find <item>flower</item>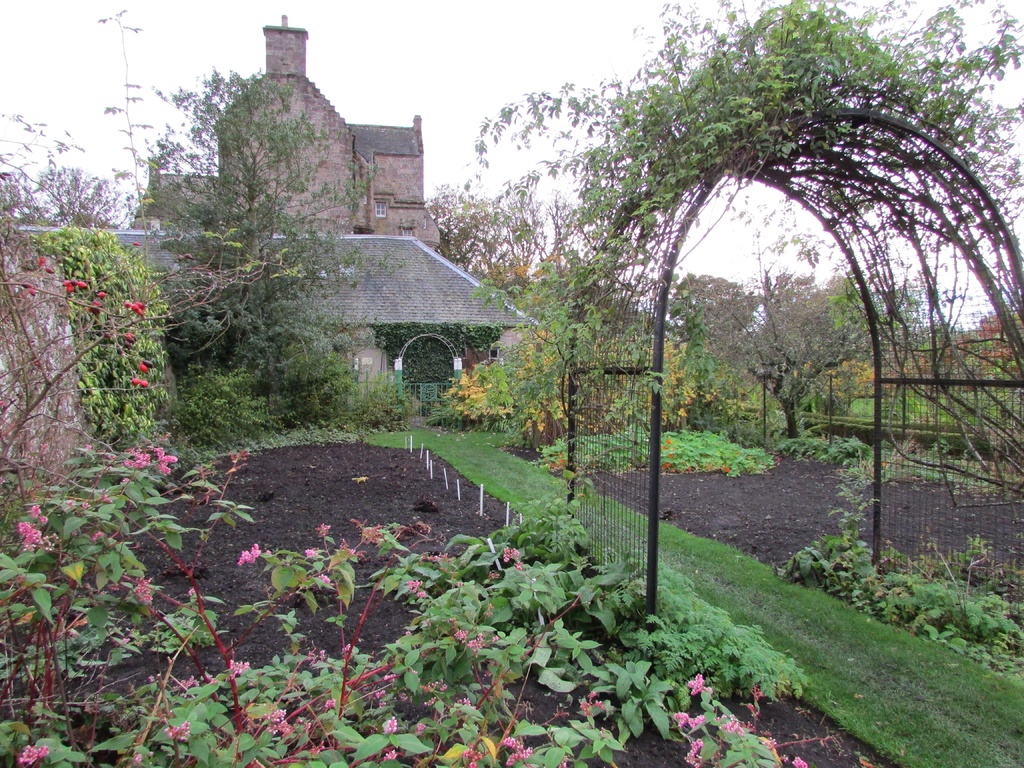
crop(227, 653, 255, 684)
